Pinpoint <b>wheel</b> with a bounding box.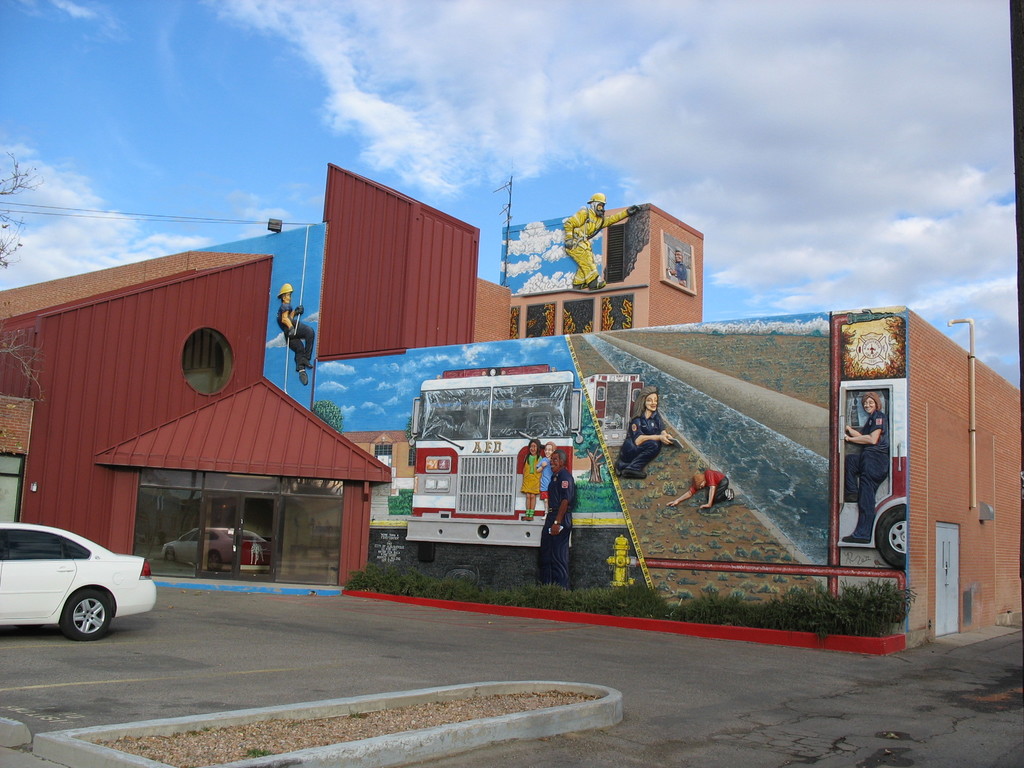
[61,587,115,642].
